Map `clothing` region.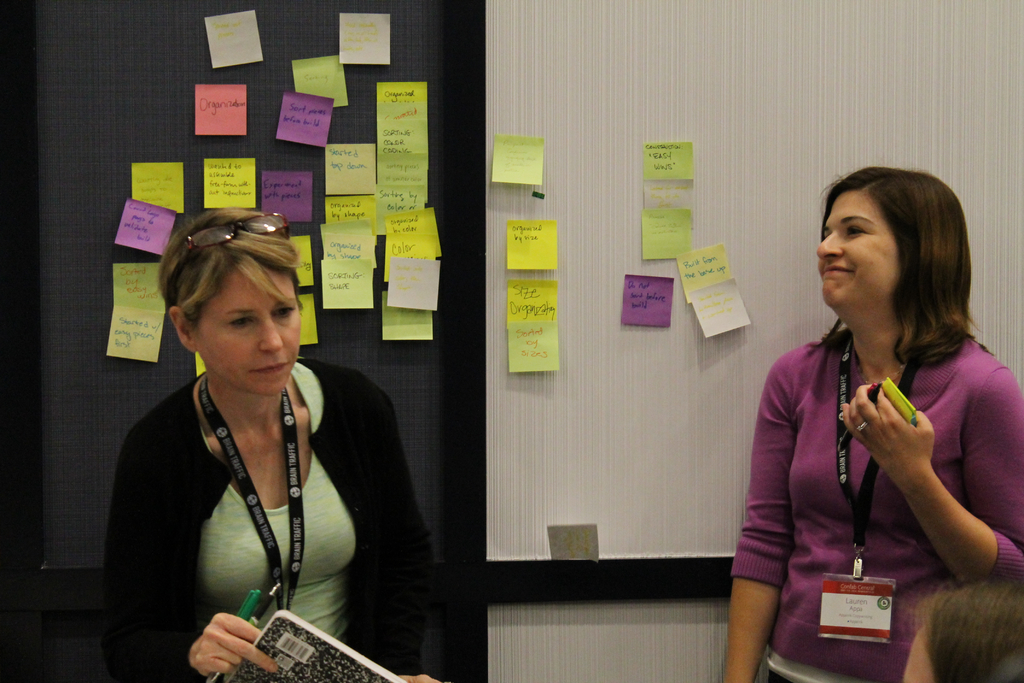
Mapped to [left=110, top=336, right=395, bottom=671].
